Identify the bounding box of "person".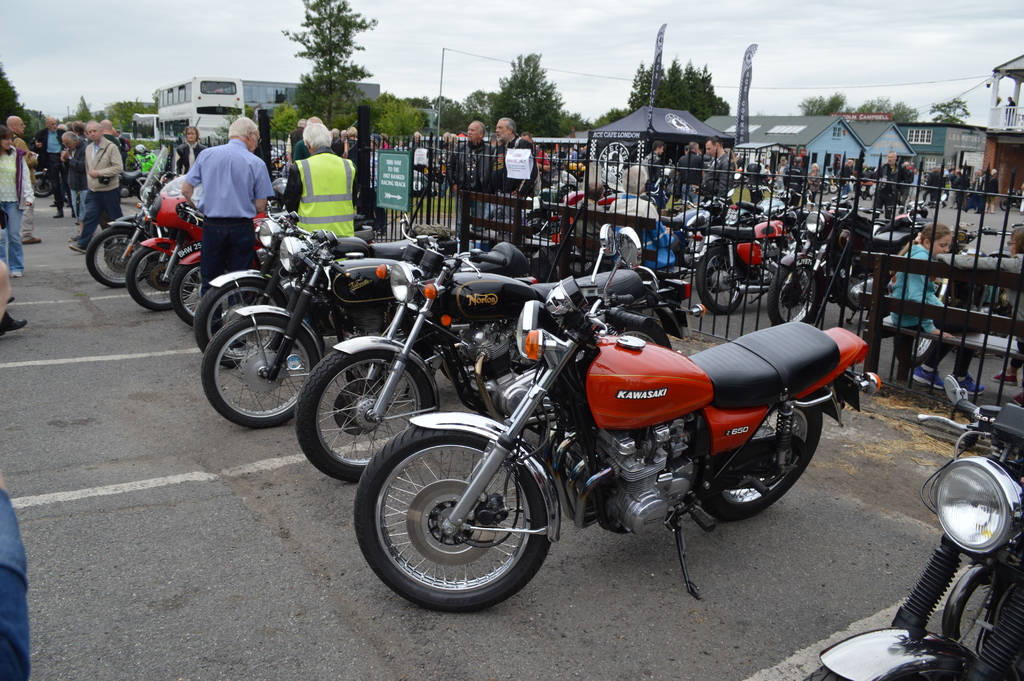
region(328, 126, 347, 157).
